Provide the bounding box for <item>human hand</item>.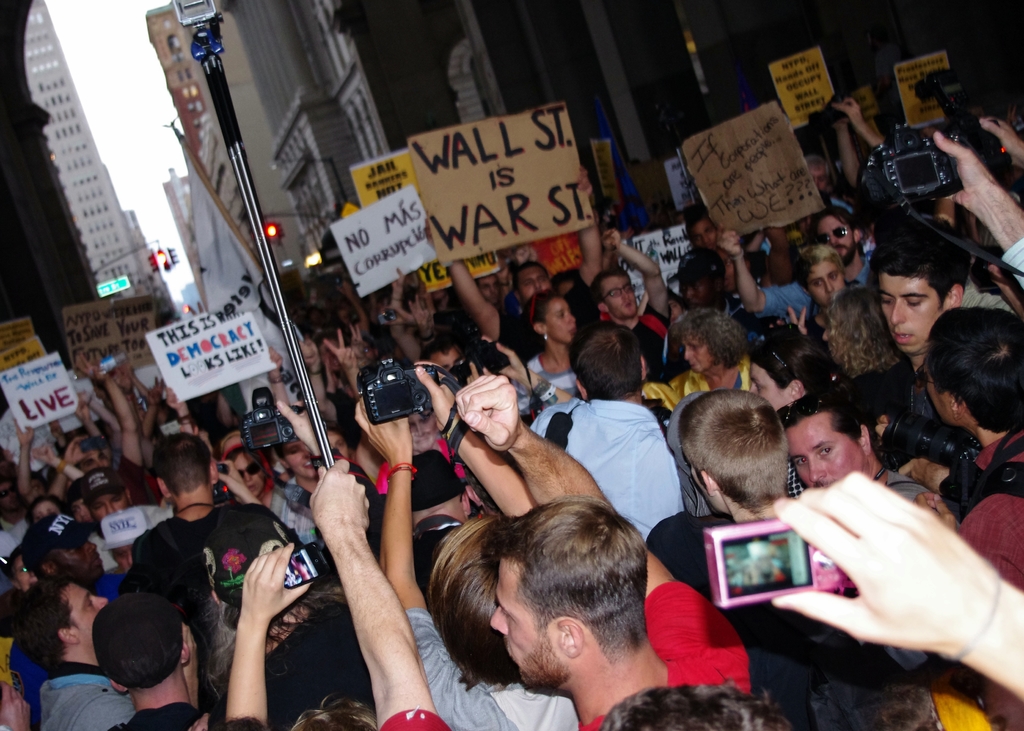
[left=832, top=98, right=861, bottom=123].
